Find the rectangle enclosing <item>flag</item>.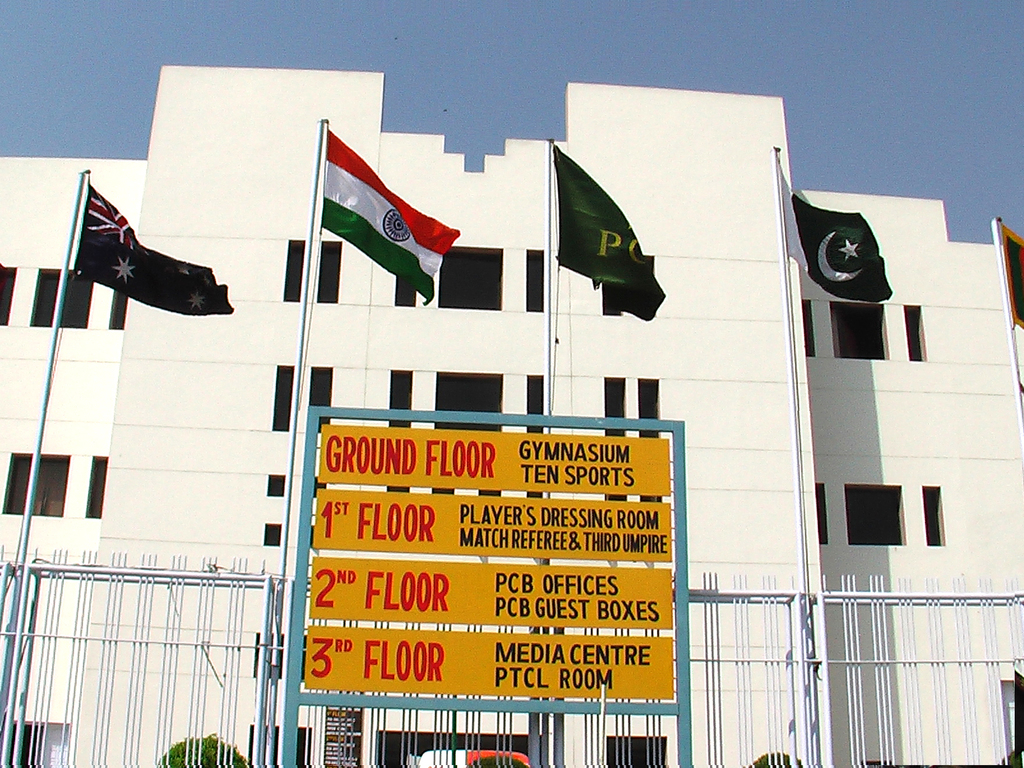
region(62, 178, 234, 317).
